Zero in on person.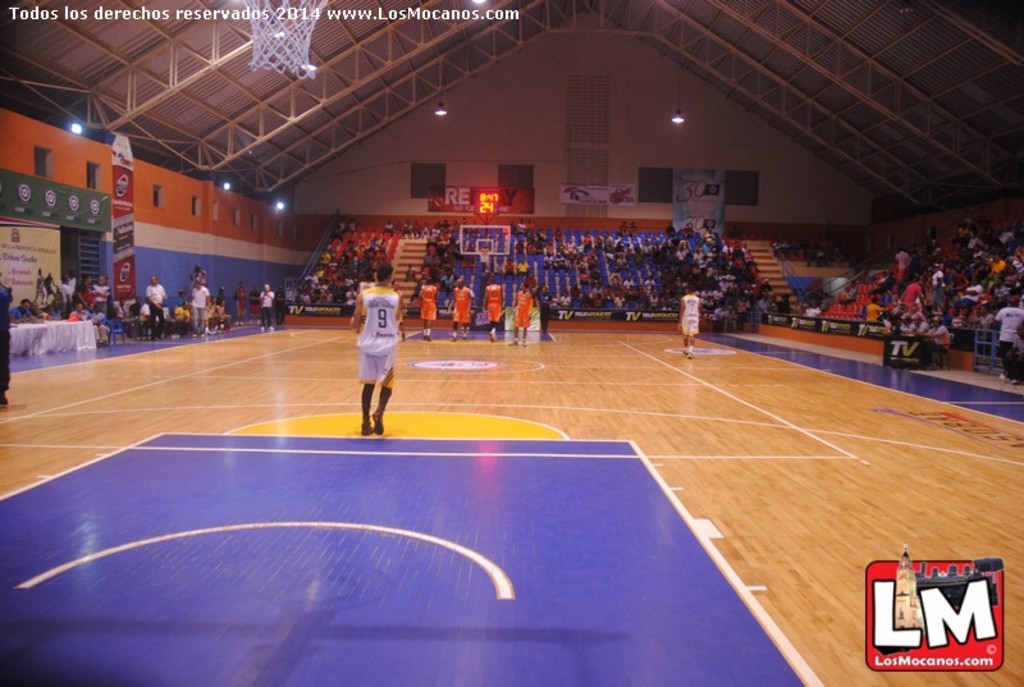
Zeroed in: l=352, t=267, r=404, b=439.
